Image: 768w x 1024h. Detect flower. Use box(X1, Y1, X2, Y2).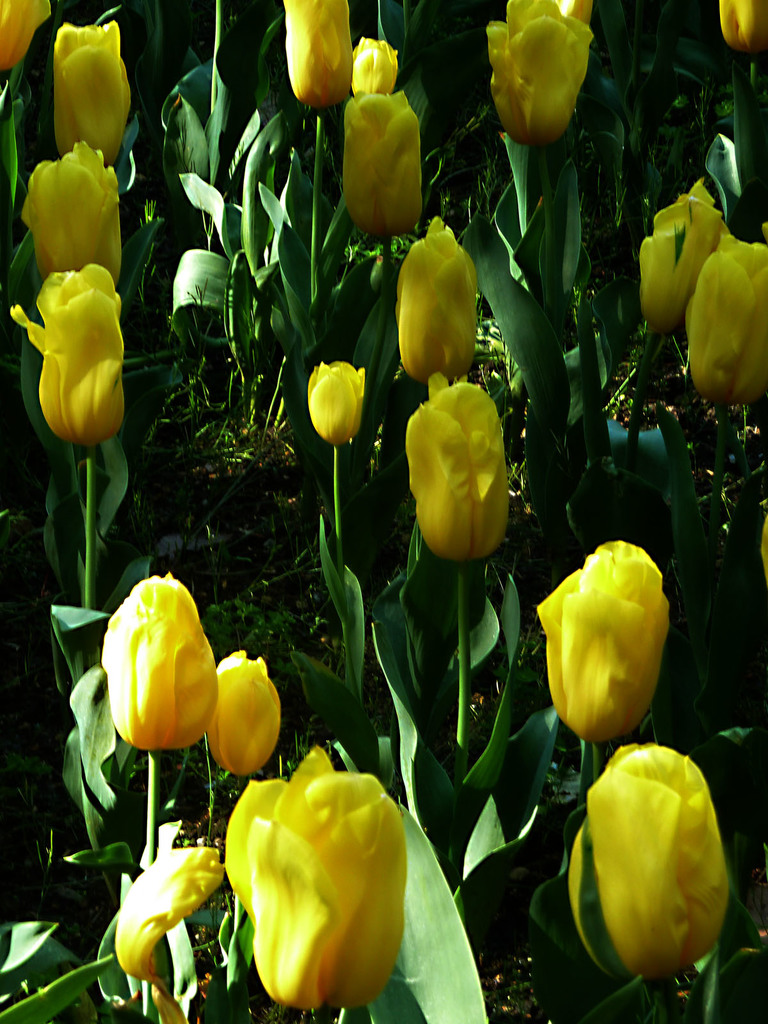
box(535, 536, 675, 744).
